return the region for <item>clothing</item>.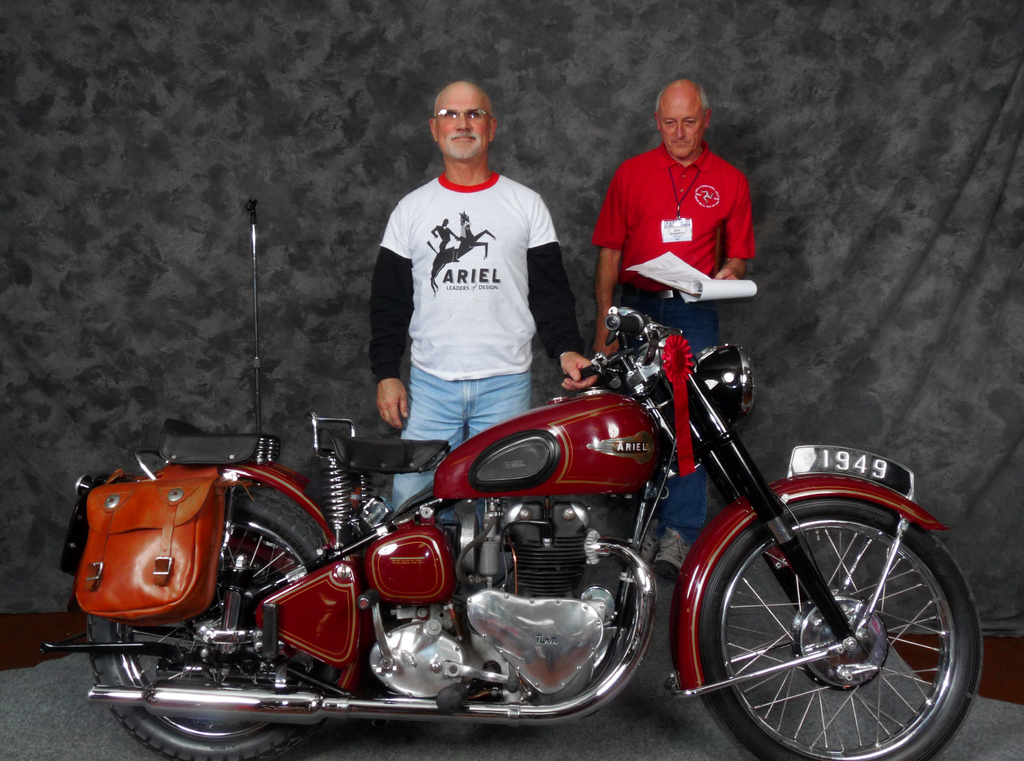
x1=599, y1=139, x2=753, y2=546.
